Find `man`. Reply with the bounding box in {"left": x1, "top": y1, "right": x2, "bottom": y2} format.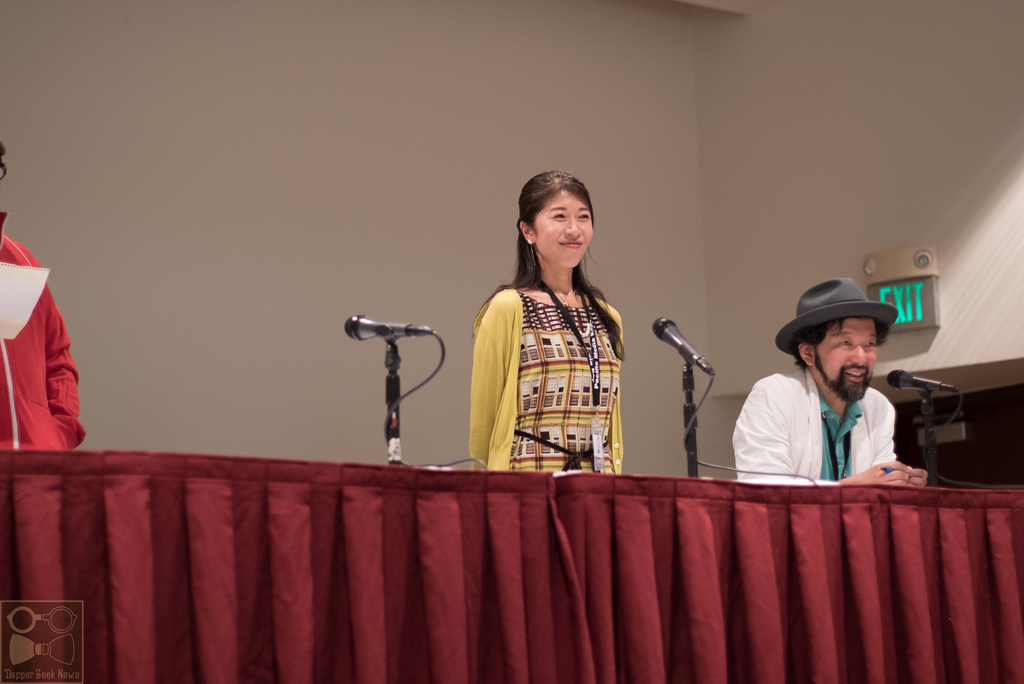
{"left": 730, "top": 286, "right": 935, "bottom": 491}.
